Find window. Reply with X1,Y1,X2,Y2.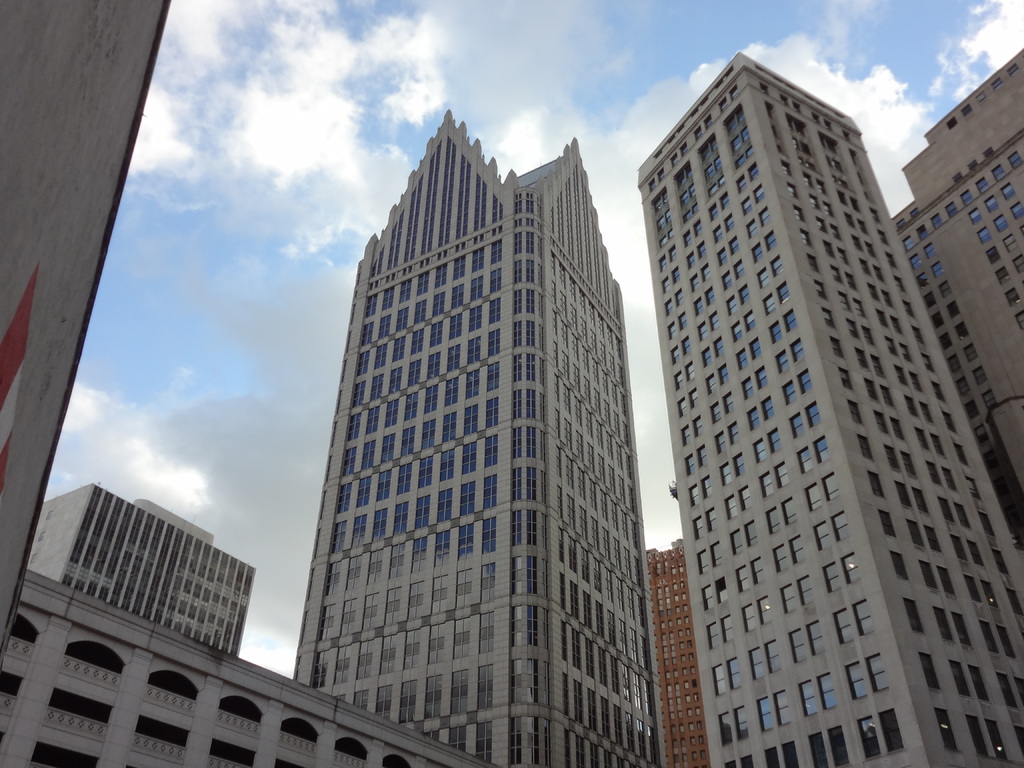
726,390,738,410.
